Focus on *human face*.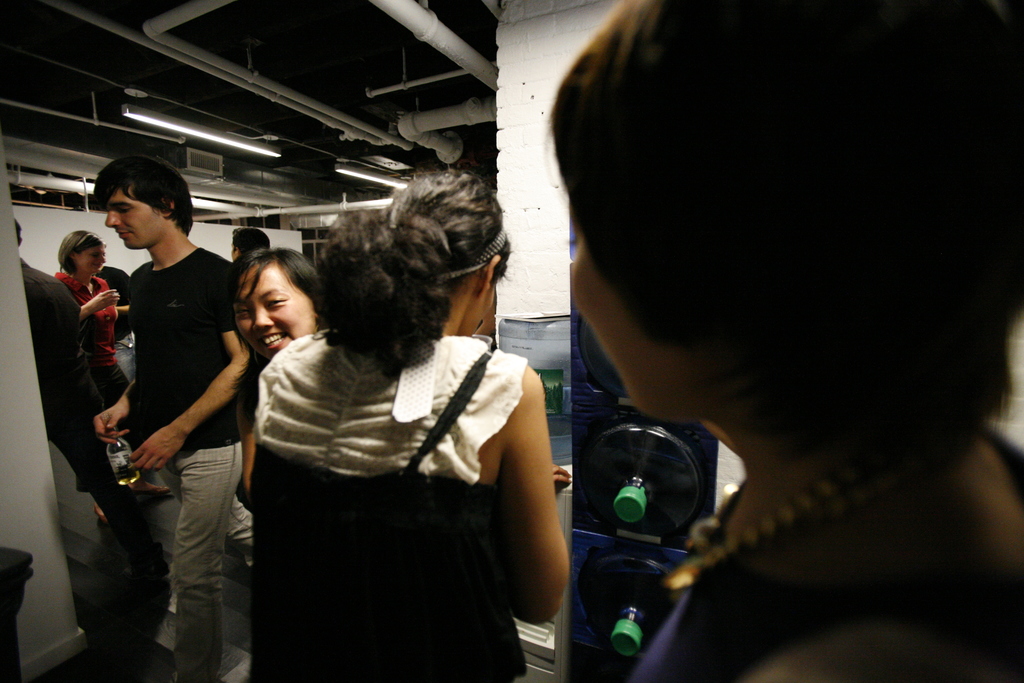
Focused at (x1=77, y1=240, x2=112, y2=274).
